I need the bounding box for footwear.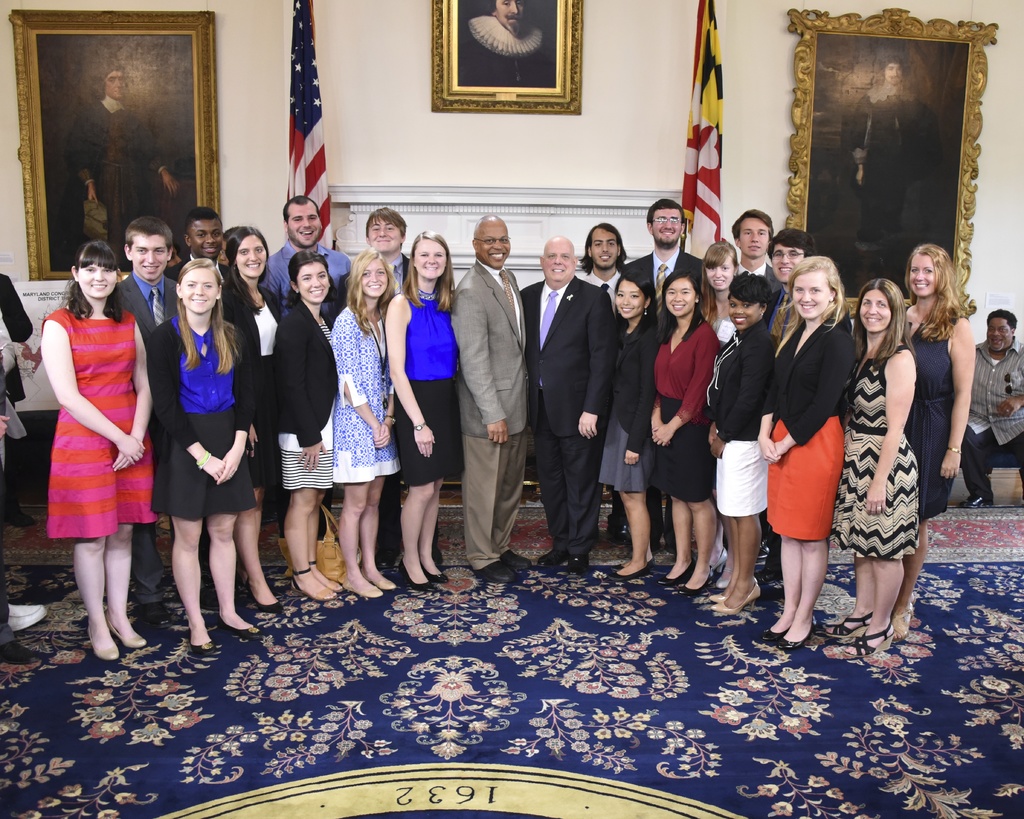
Here it is: left=890, top=598, right=917, bottom=643.
